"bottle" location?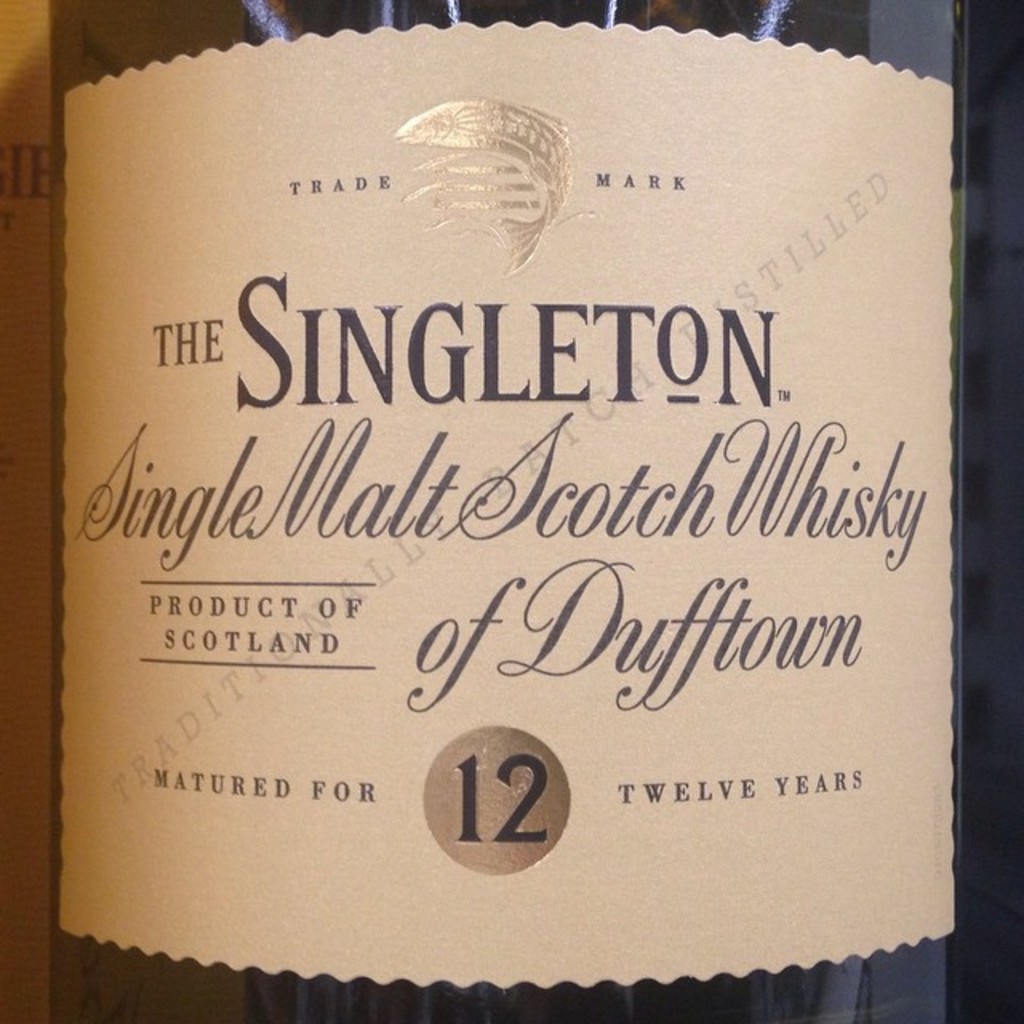
x1=50 y1=0 x2=982 y2=1022
